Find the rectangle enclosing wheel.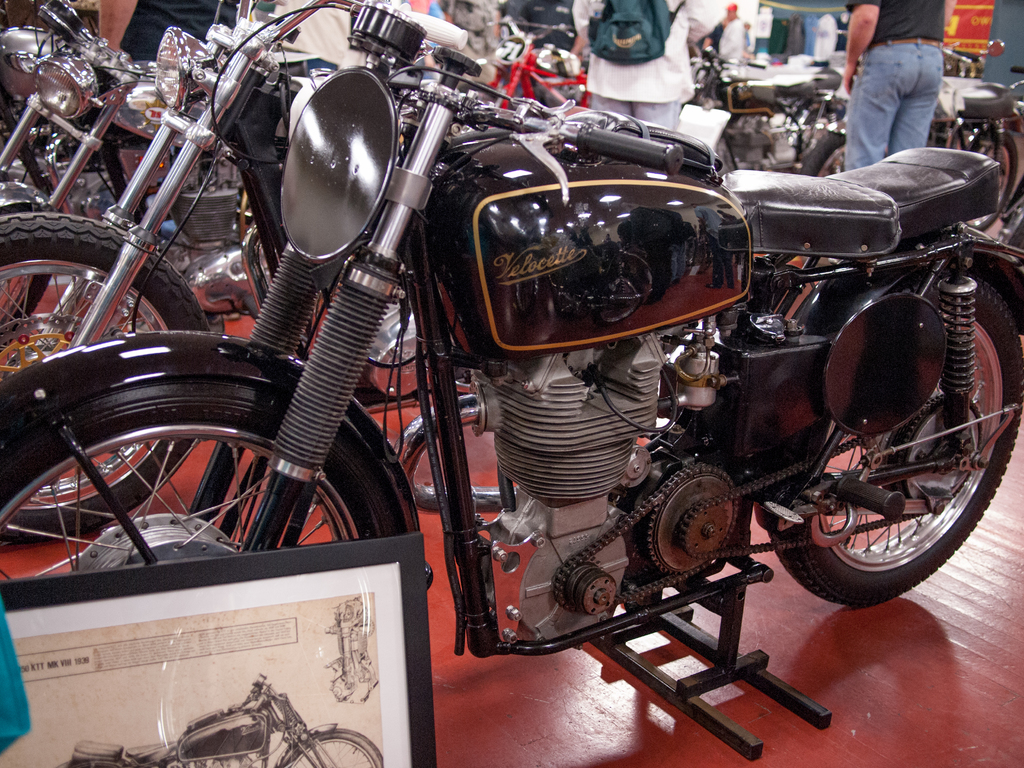
BBox(962, 129, 1017, 232).
